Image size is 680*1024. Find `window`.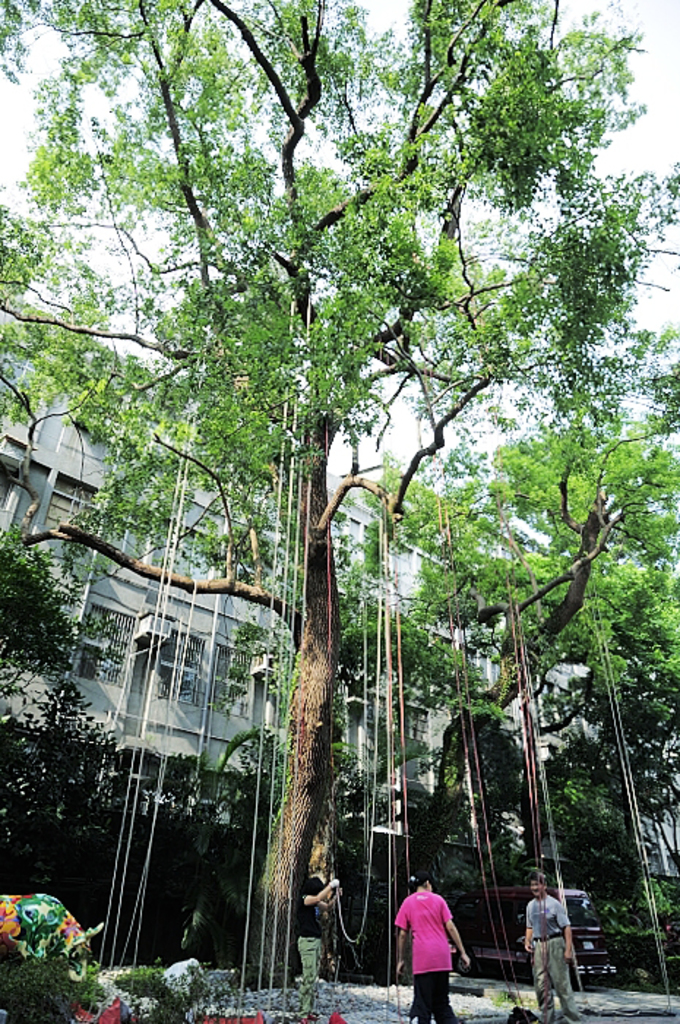
[x1=0, y1=465, x2=25, y2=521].
